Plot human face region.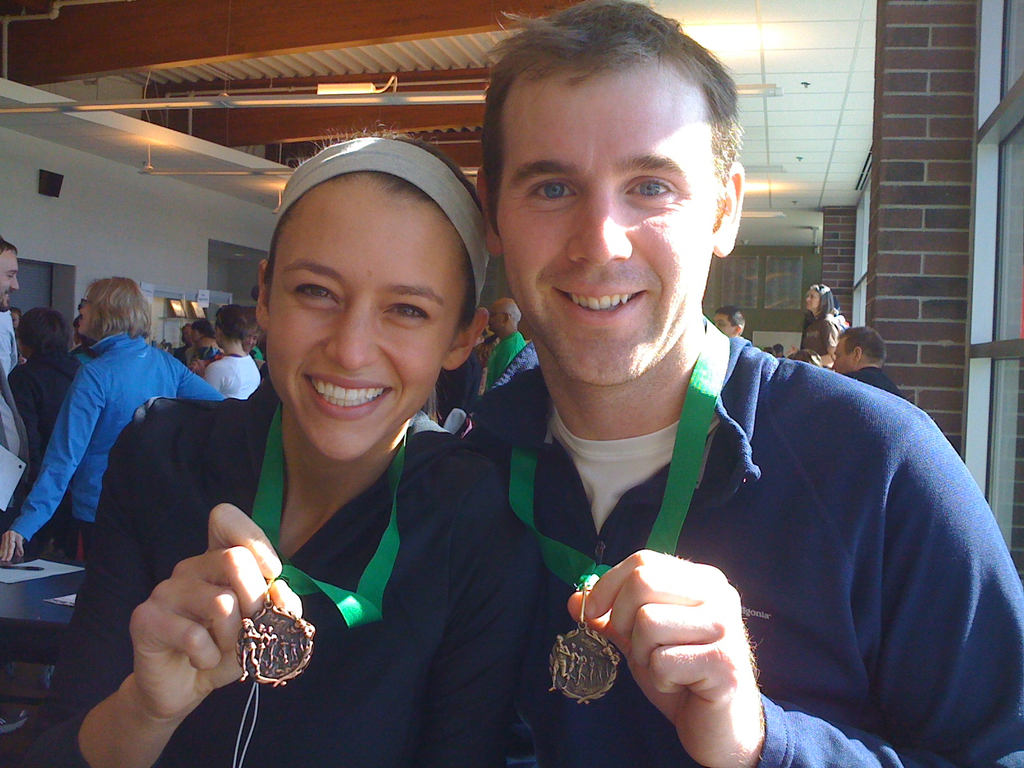
Plotted at x1=0 y1=252 x2=20 y2=309.
